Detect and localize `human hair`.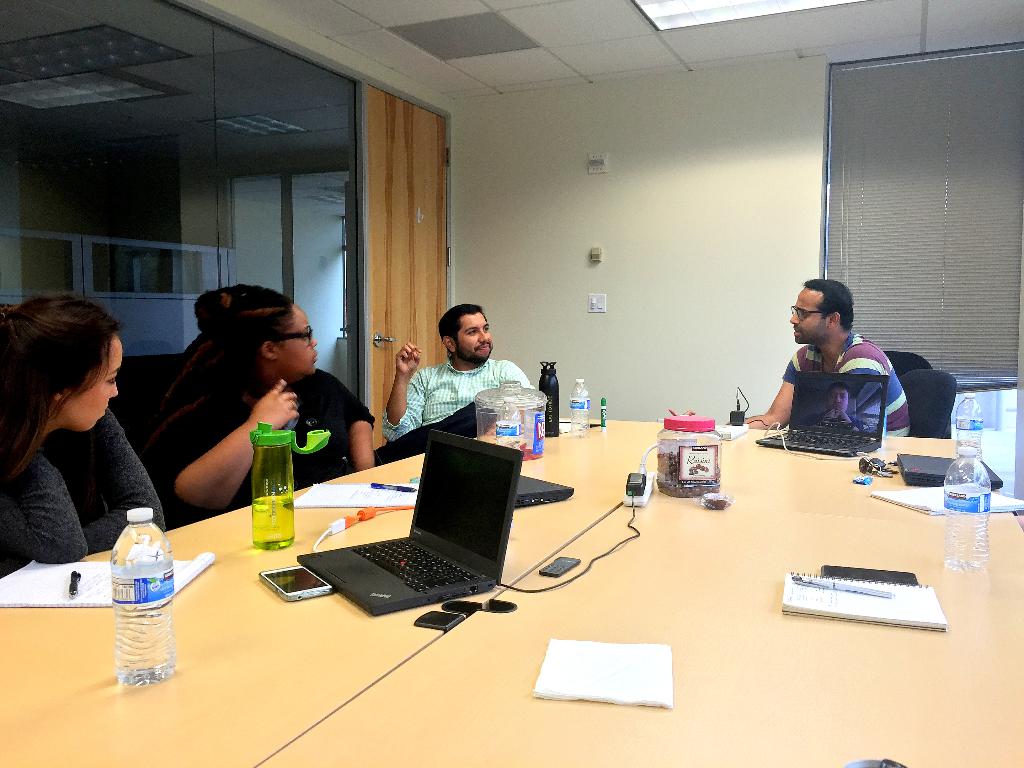
Localized at <region>801, 278, 856, 332</region>.
